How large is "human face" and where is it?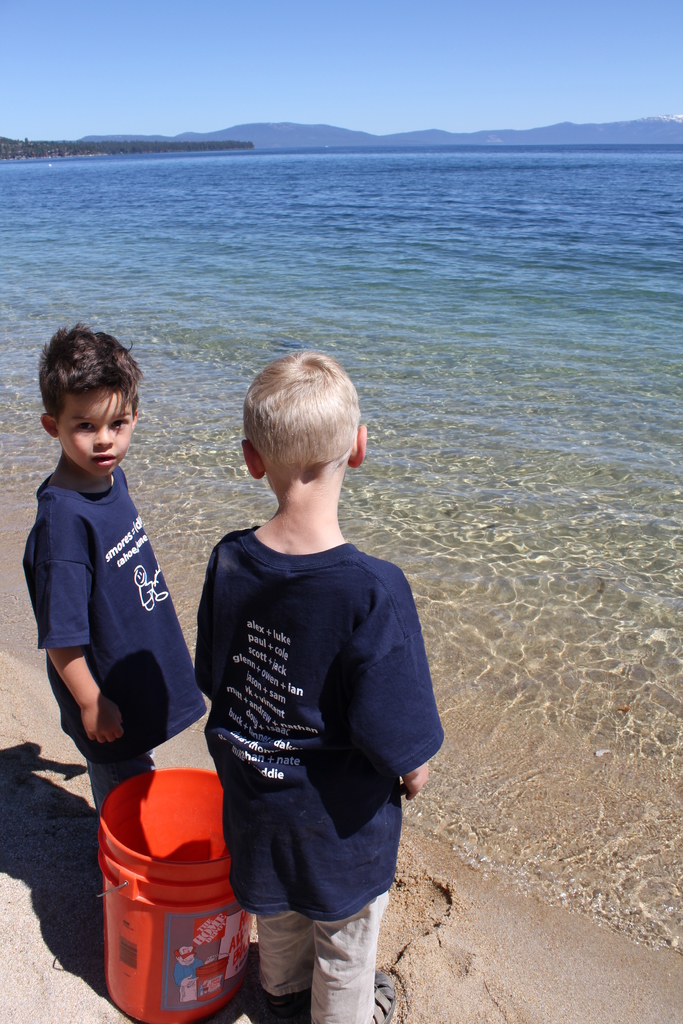
Bounding box: [54,389,135,478].
